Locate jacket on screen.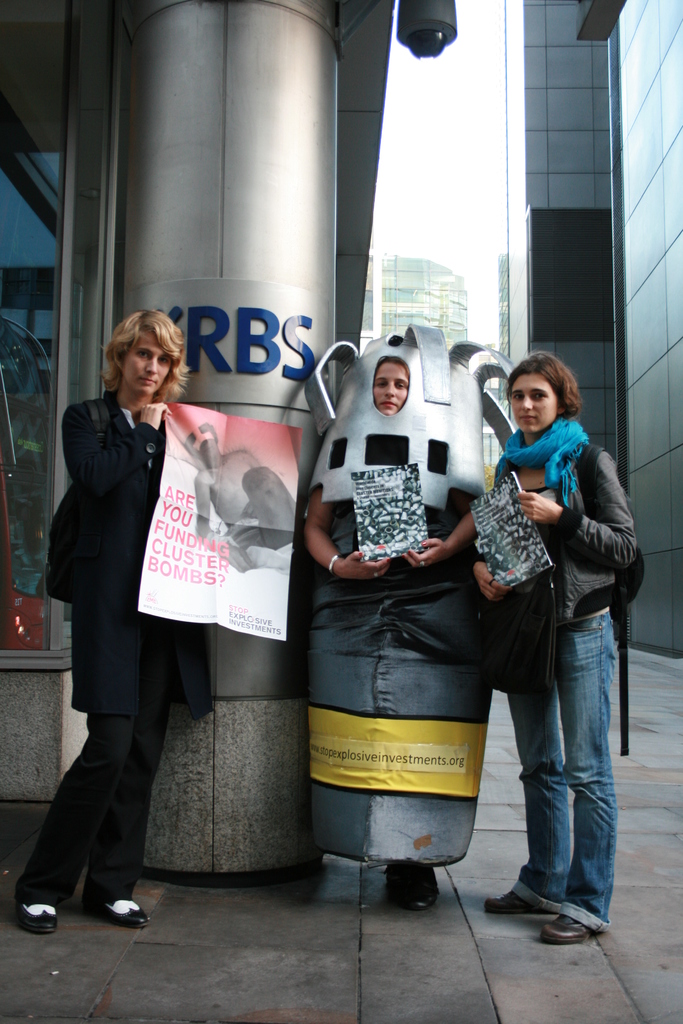
On screen at x1=42 y1=389 x2=174 y2=616.
